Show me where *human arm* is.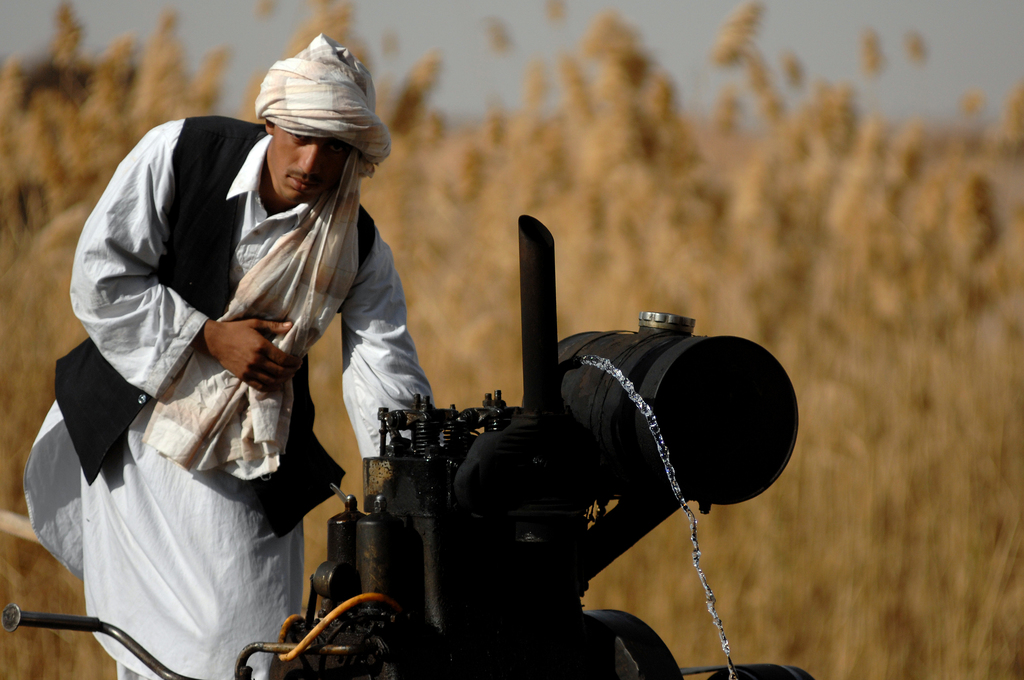
*human arm* is at [68,129,303,399].
